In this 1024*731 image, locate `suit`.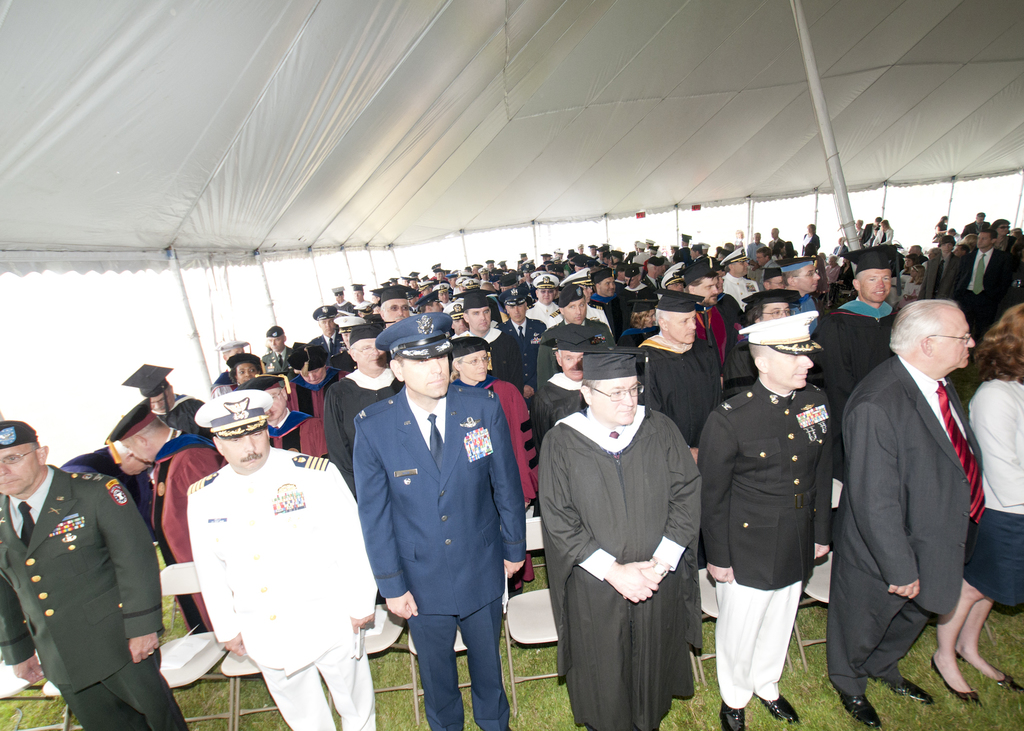
Bounding box: select_region(0, 458, 188, 730).
